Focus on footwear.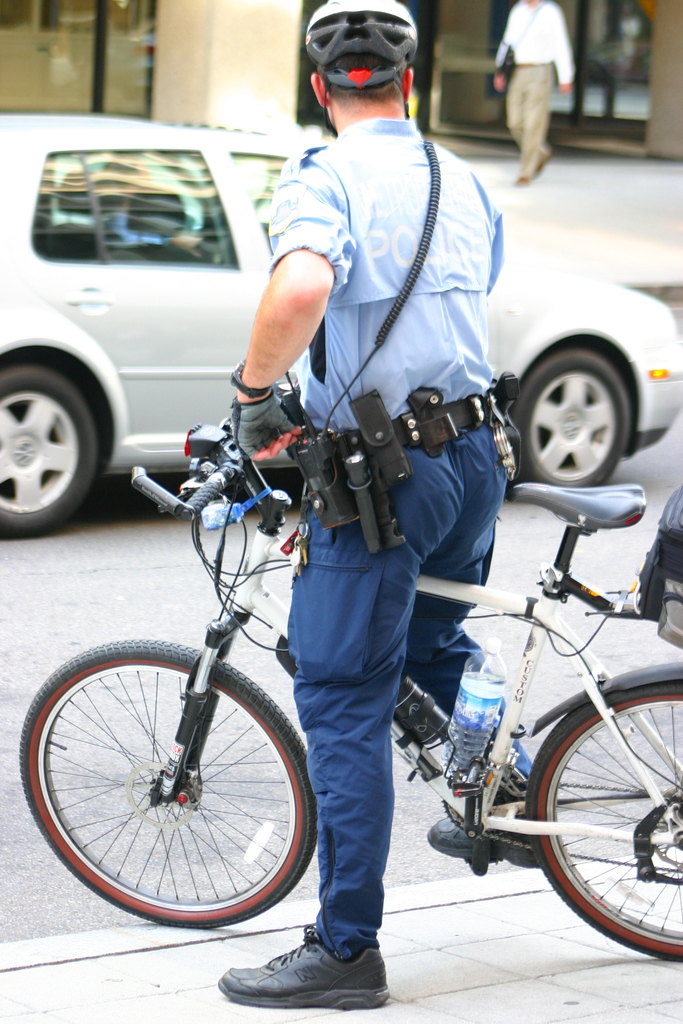
Focused at (213, 922, 395, 1005).
